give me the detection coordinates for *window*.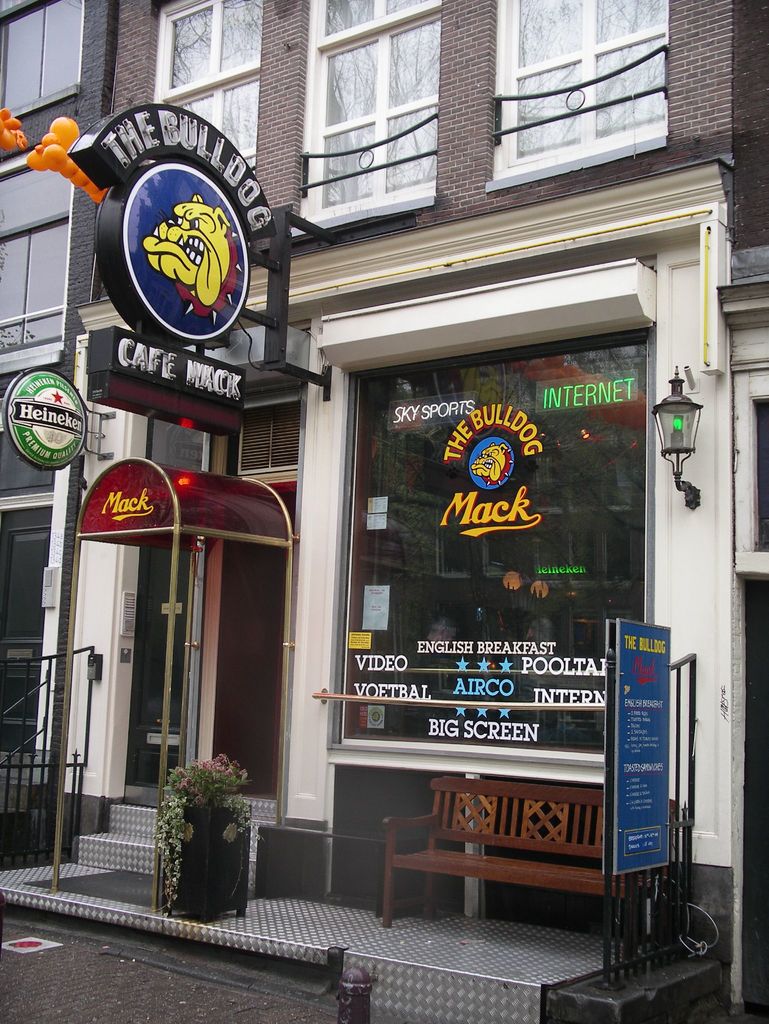
bbox(287, 8, 462, 214).
